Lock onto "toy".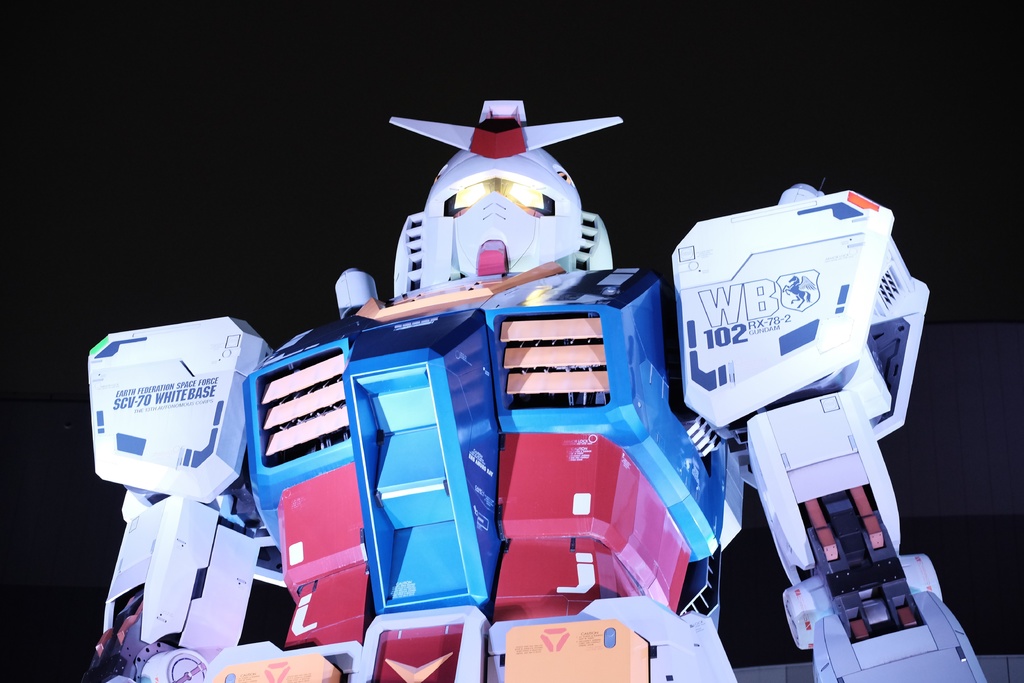
Locked: BBox(69, 68, 972, 682).
